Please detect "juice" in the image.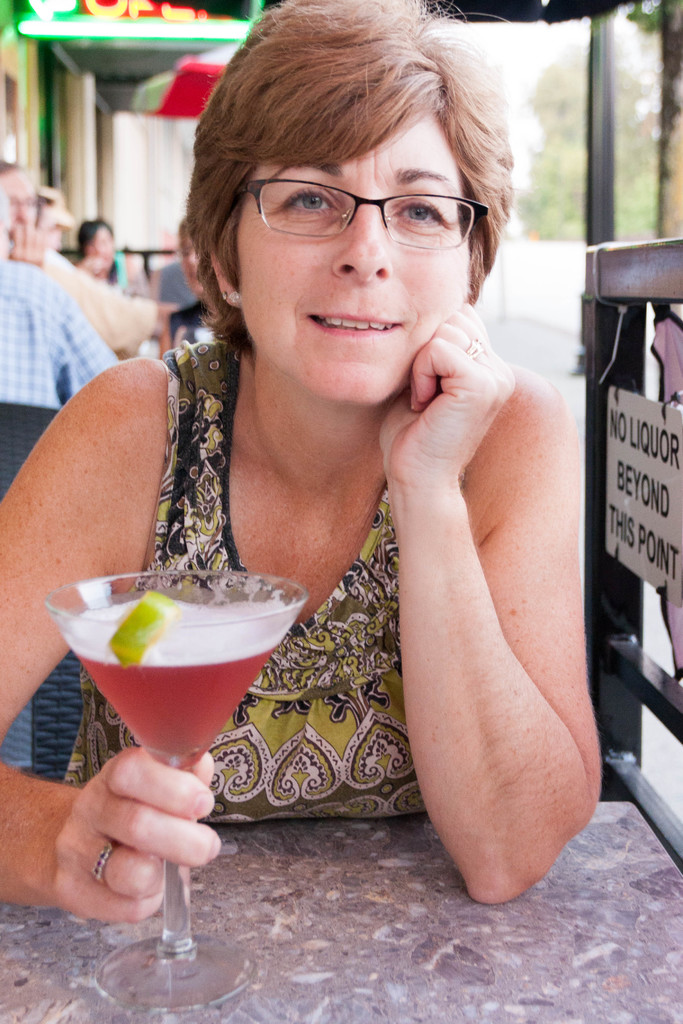
[x1=57, y1=580, x2=275, y2=775].
